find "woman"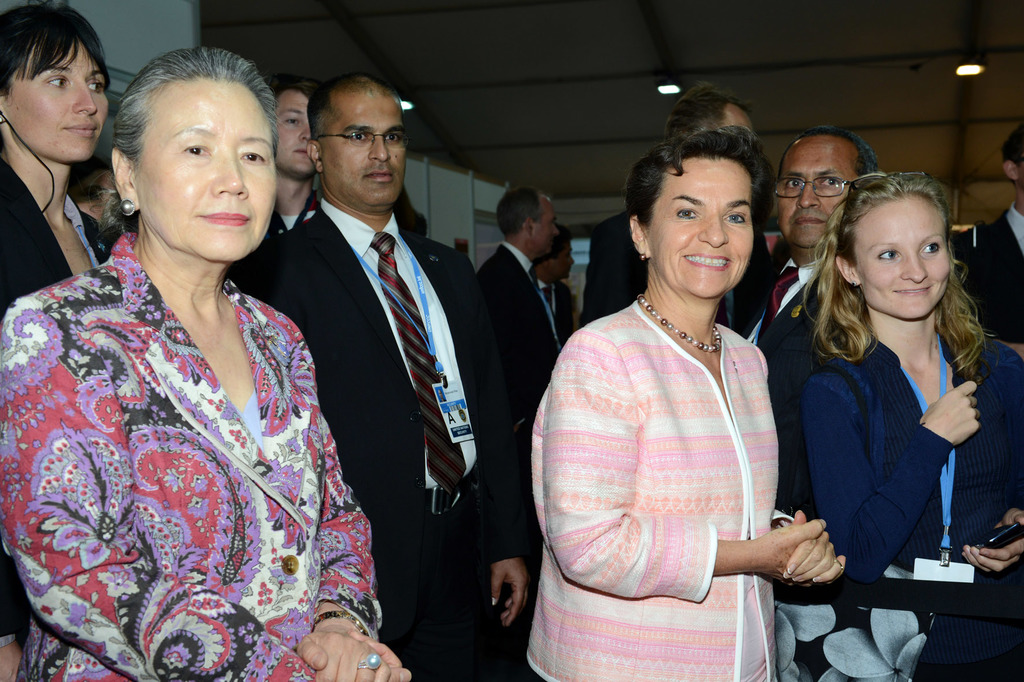
bbox=(542, 127, 827, 671)
